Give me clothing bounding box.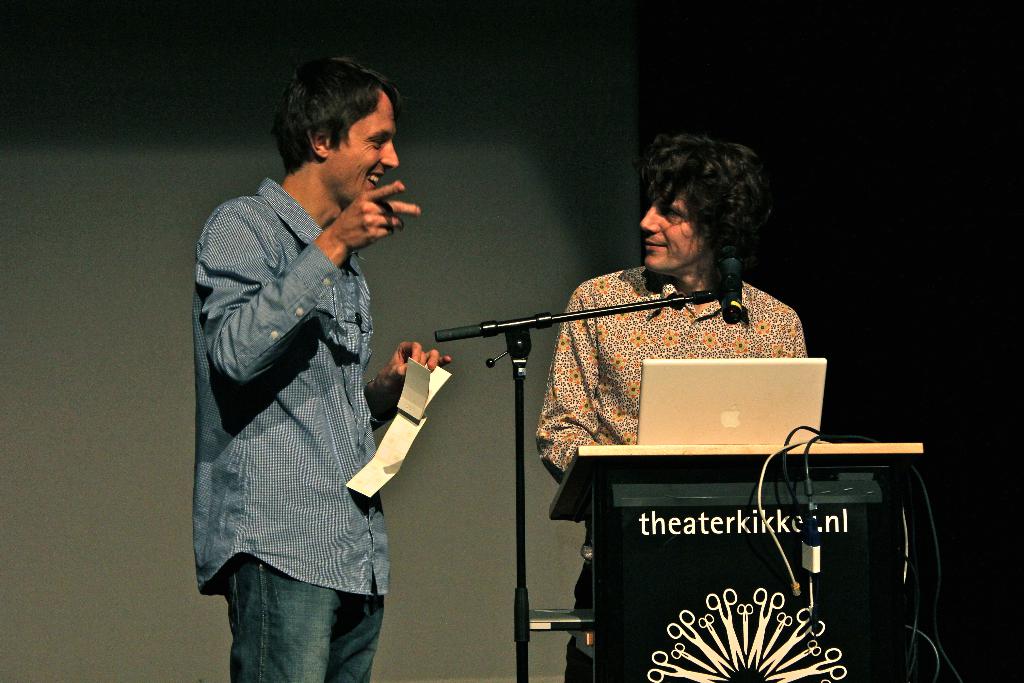
{"x1": 196, "y1": 178, "x2": 403, "y2": 648}.
